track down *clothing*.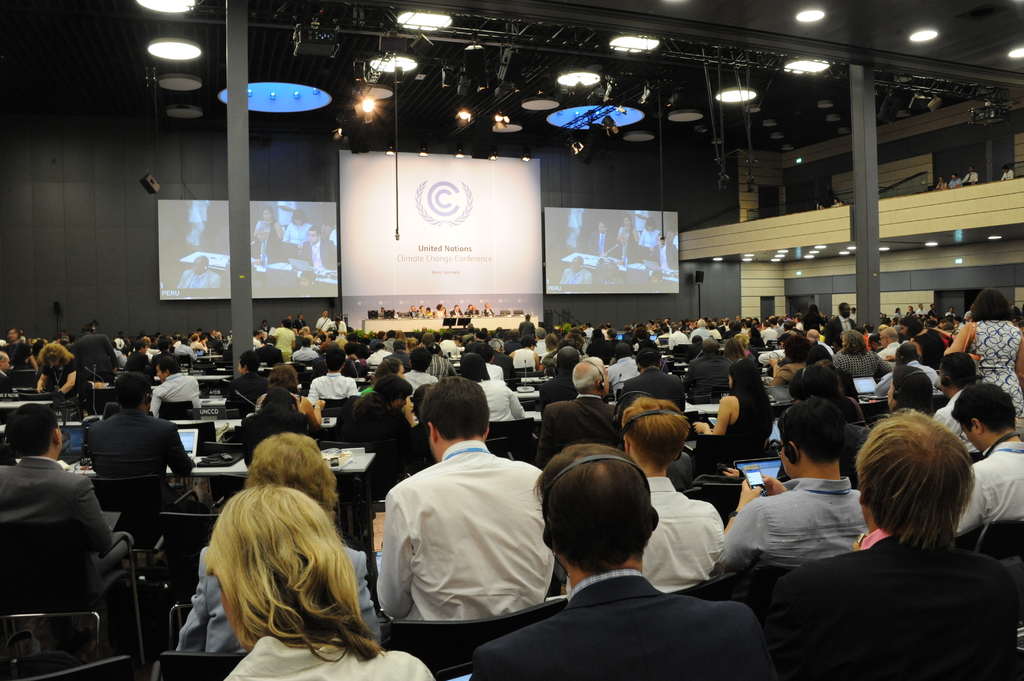
Tracked to l=934, t=179, r=947, b=191.
